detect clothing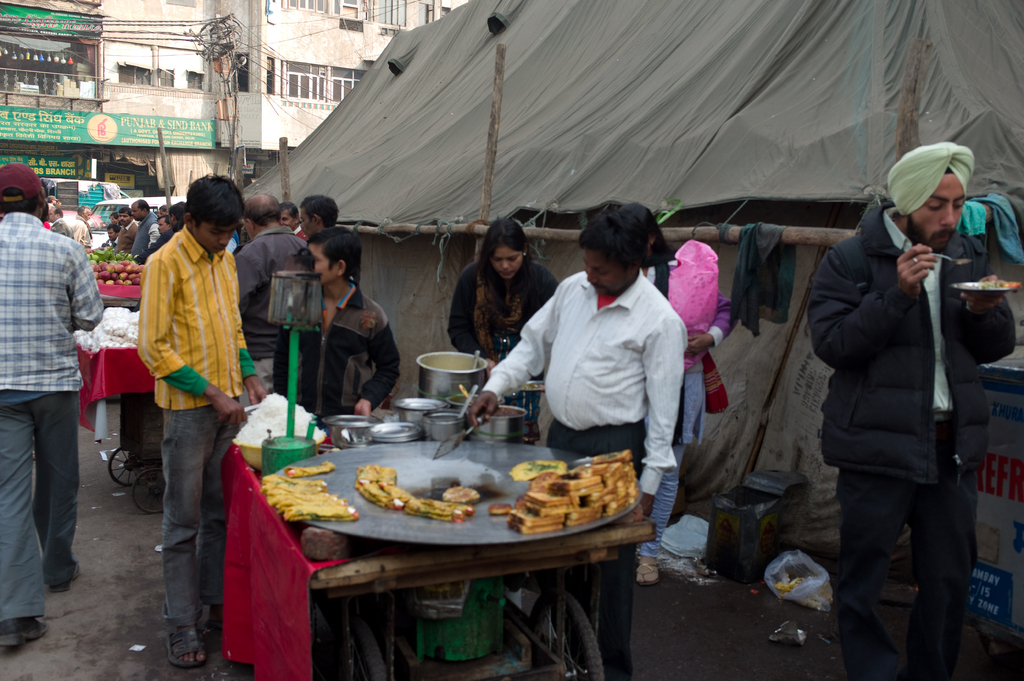
crop(808, 193, 1021, 680)
